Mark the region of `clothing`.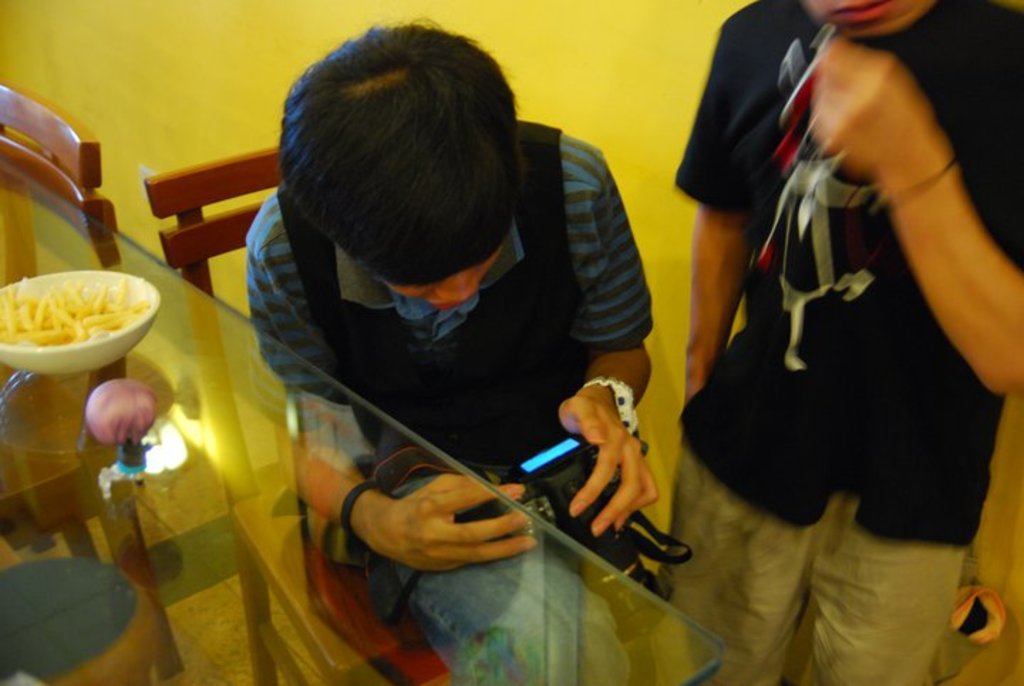
Region: rect(573, 11, 1014, 632).
